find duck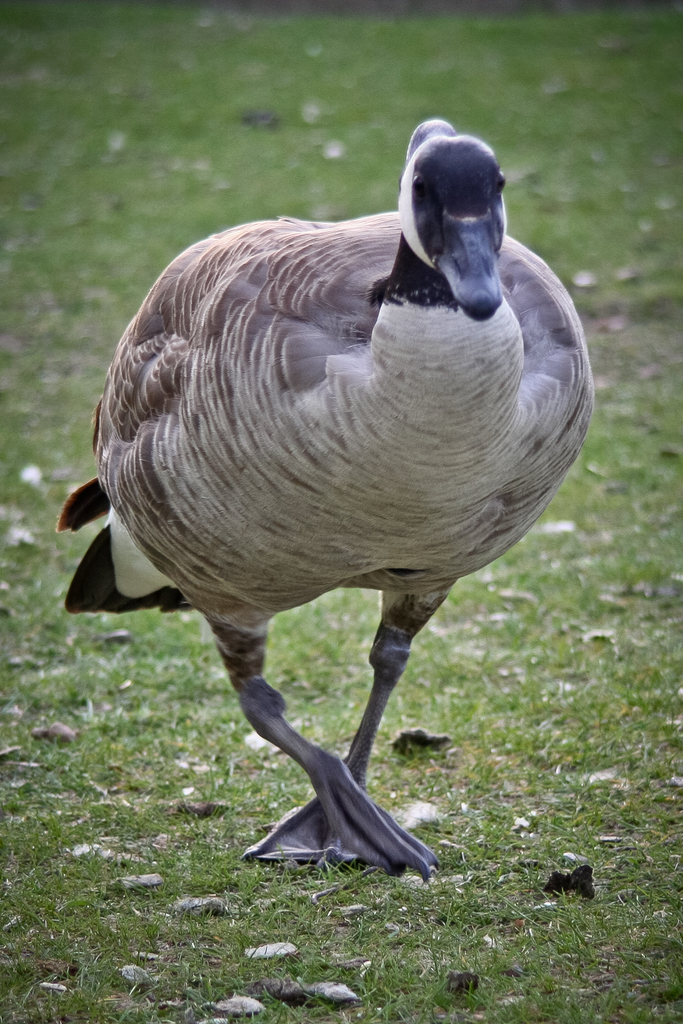
{"left": 38, "top": 100, "right": 591, "bottom": 900}
